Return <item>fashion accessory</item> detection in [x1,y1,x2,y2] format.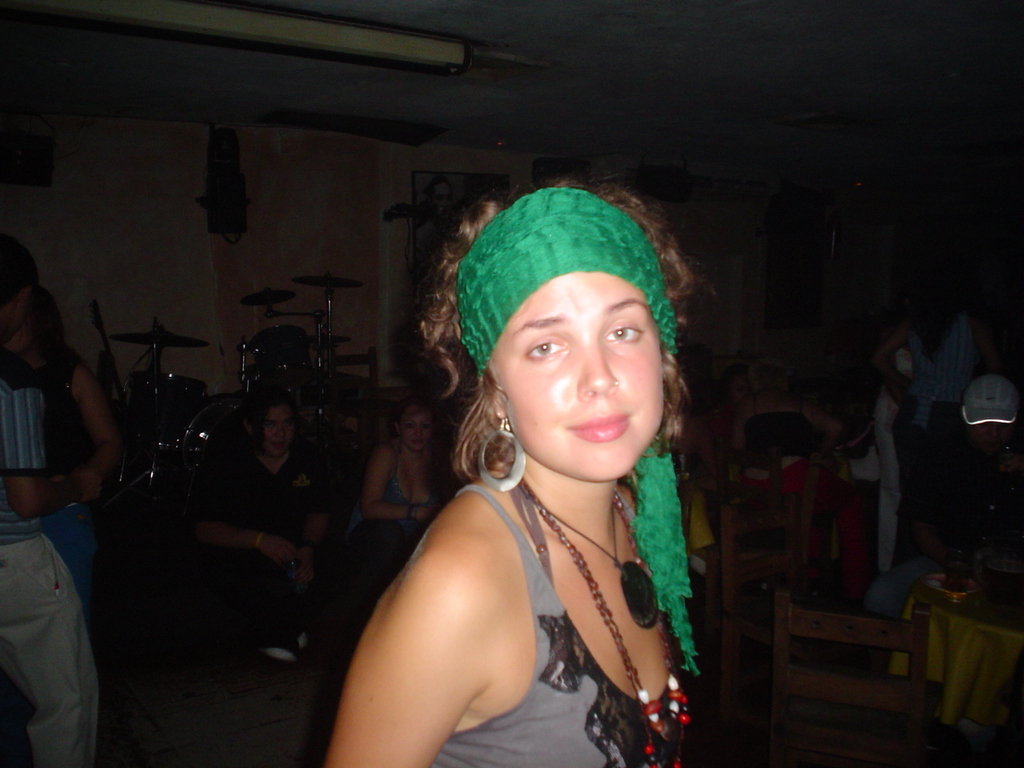
[455,182,701,676].
